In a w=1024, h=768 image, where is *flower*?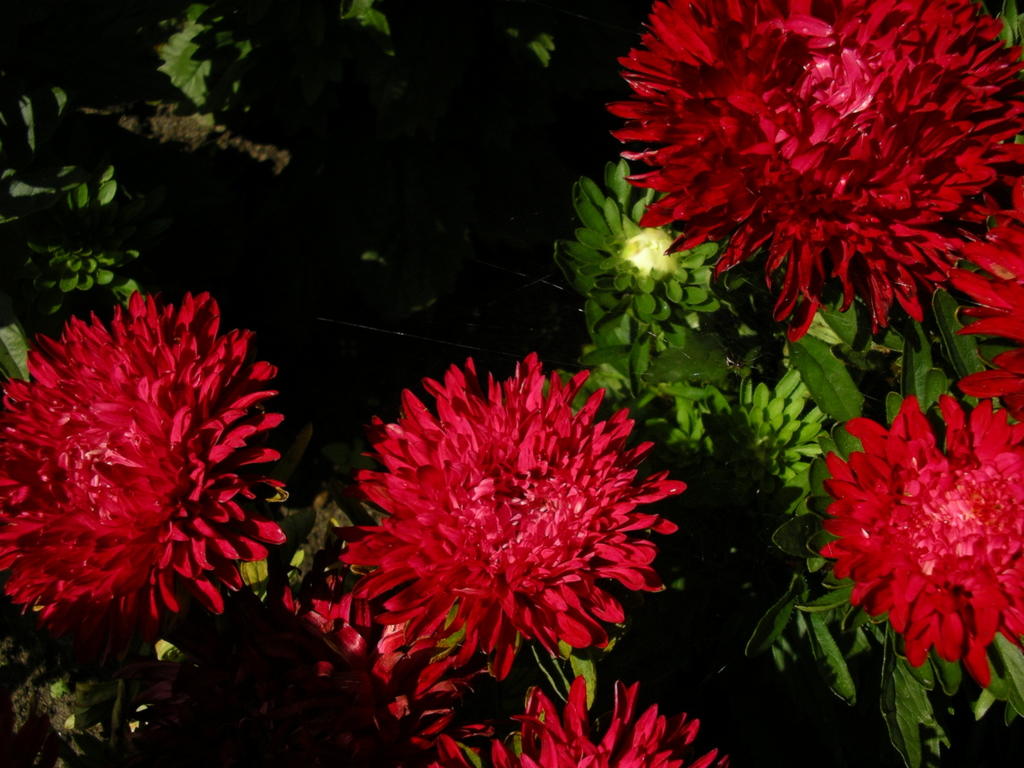
region(820, 389, 1023, 685).
